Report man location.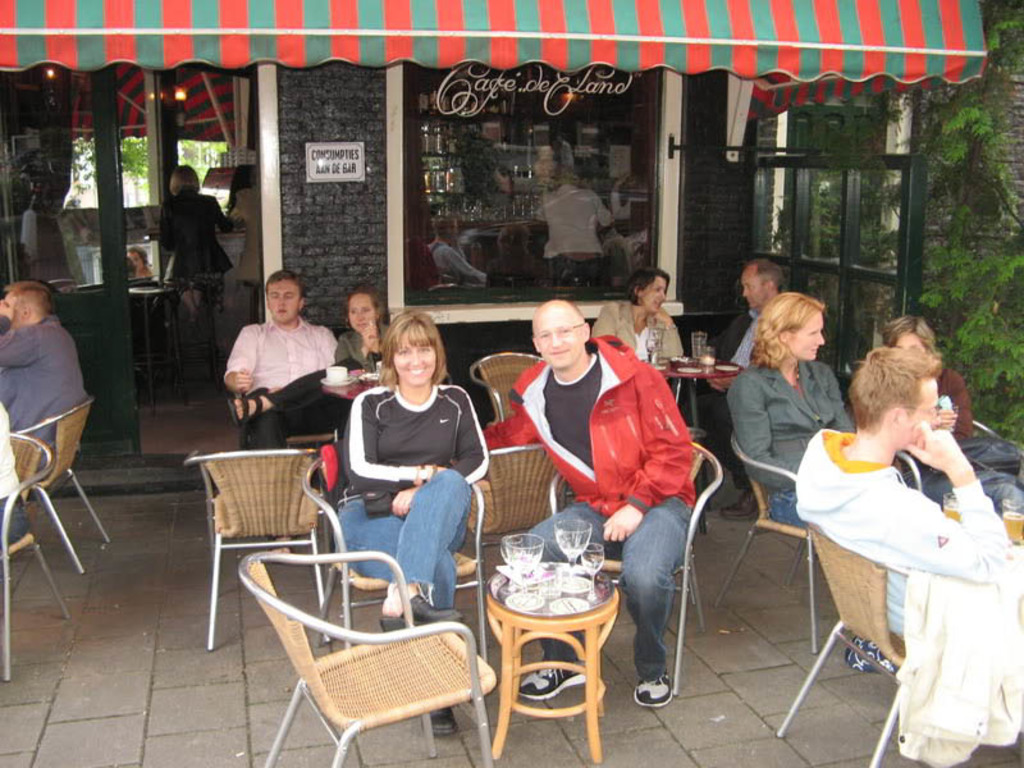
Report: (left=0, top=280, right=88, bottom=556).
